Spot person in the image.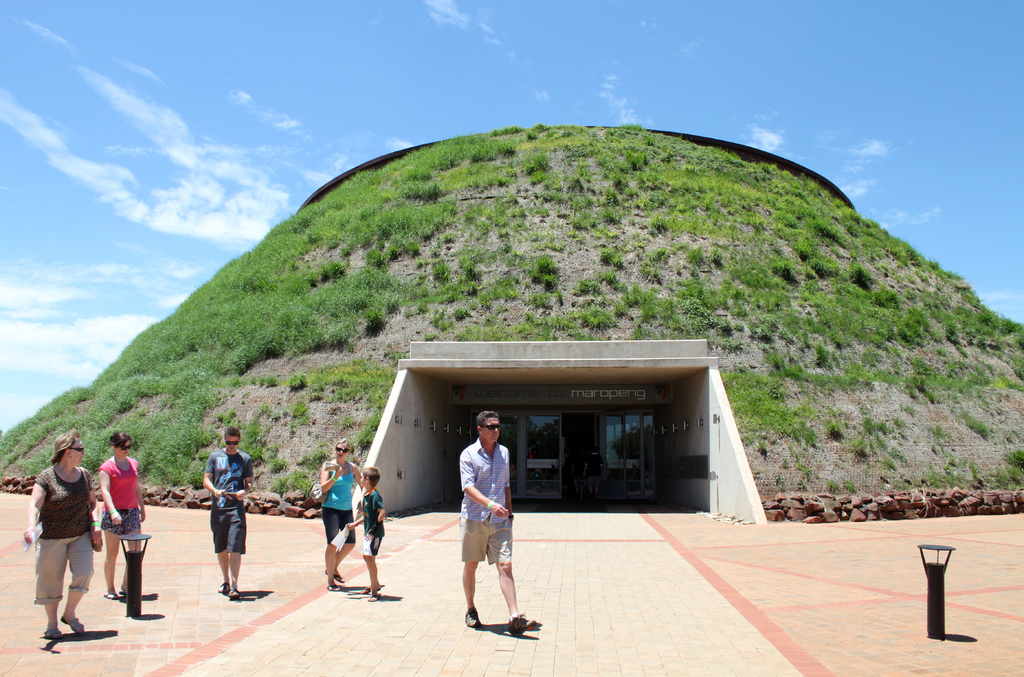
person found at (left=200, top=427, right=258, bottom=599).
